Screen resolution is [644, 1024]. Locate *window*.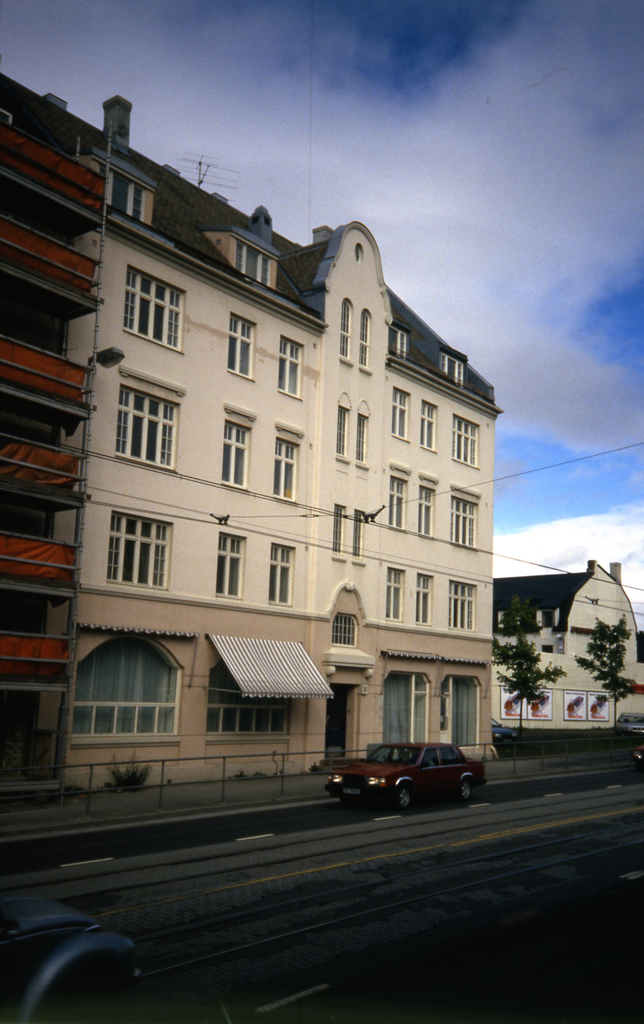
354:507:363:556.
